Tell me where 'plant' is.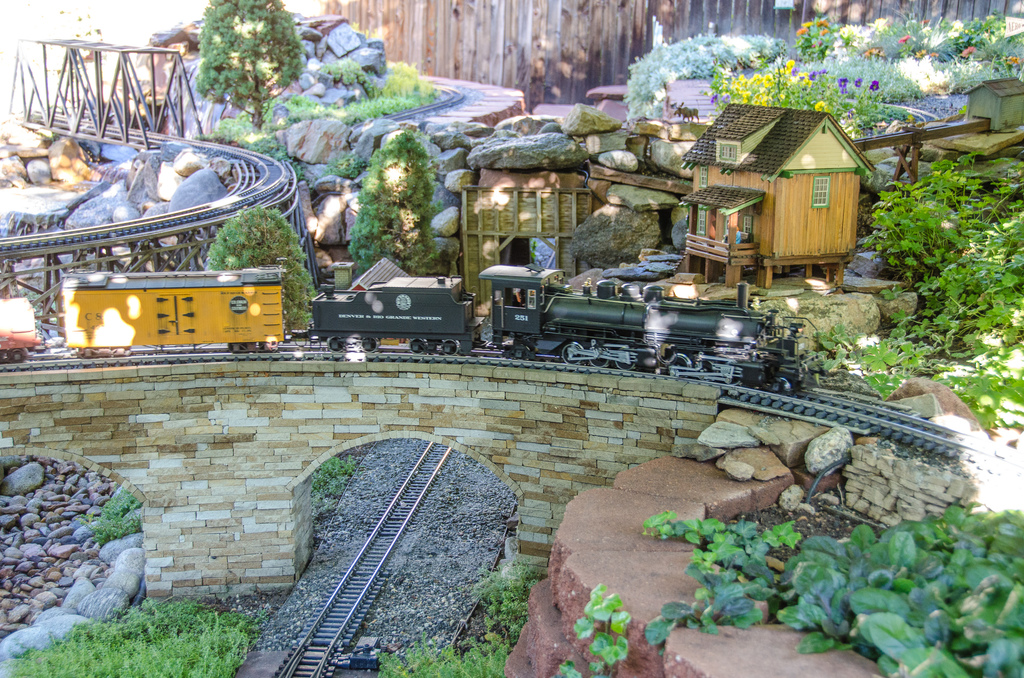
'plant' is at crop(188, 198, 321, 349).
